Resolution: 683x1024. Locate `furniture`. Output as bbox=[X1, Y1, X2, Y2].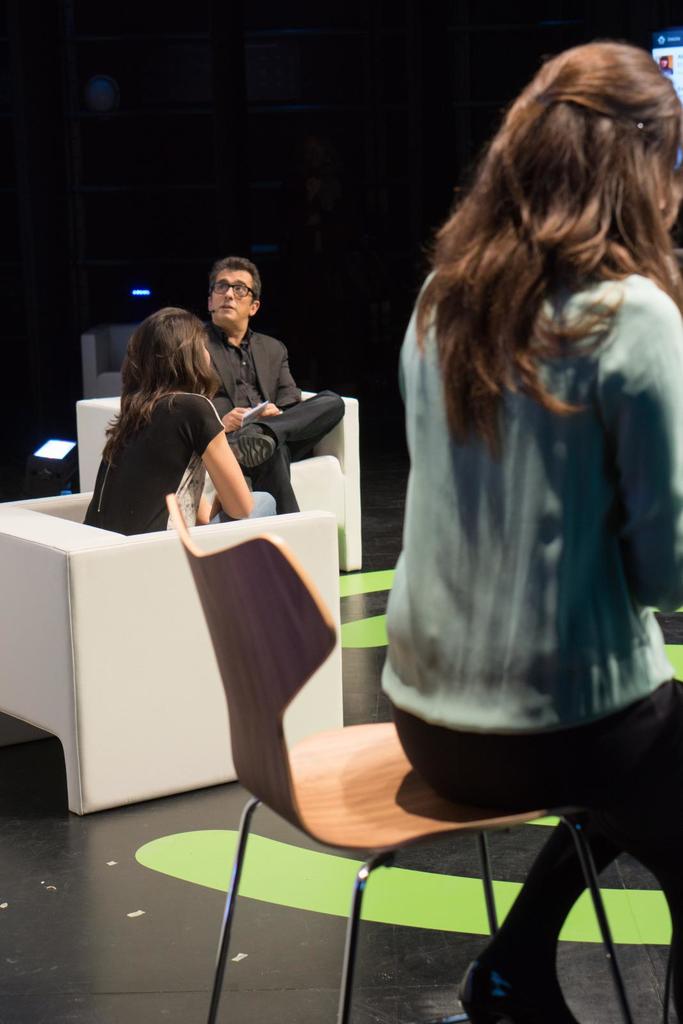
bbox=[79, 318, 137, 390].
